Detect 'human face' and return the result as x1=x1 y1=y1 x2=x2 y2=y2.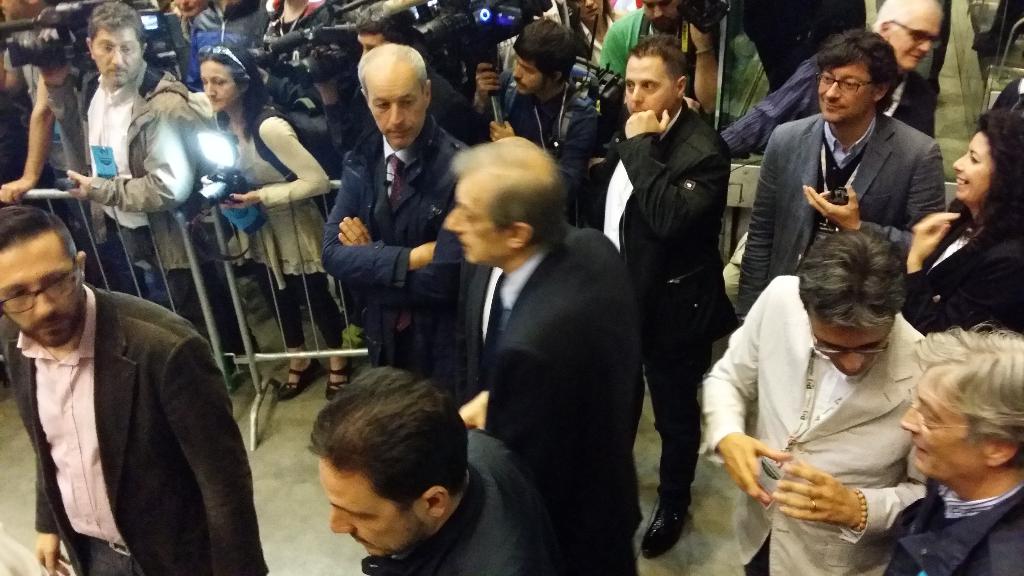
x1=568 y1=0 x2=604 y2=20.
